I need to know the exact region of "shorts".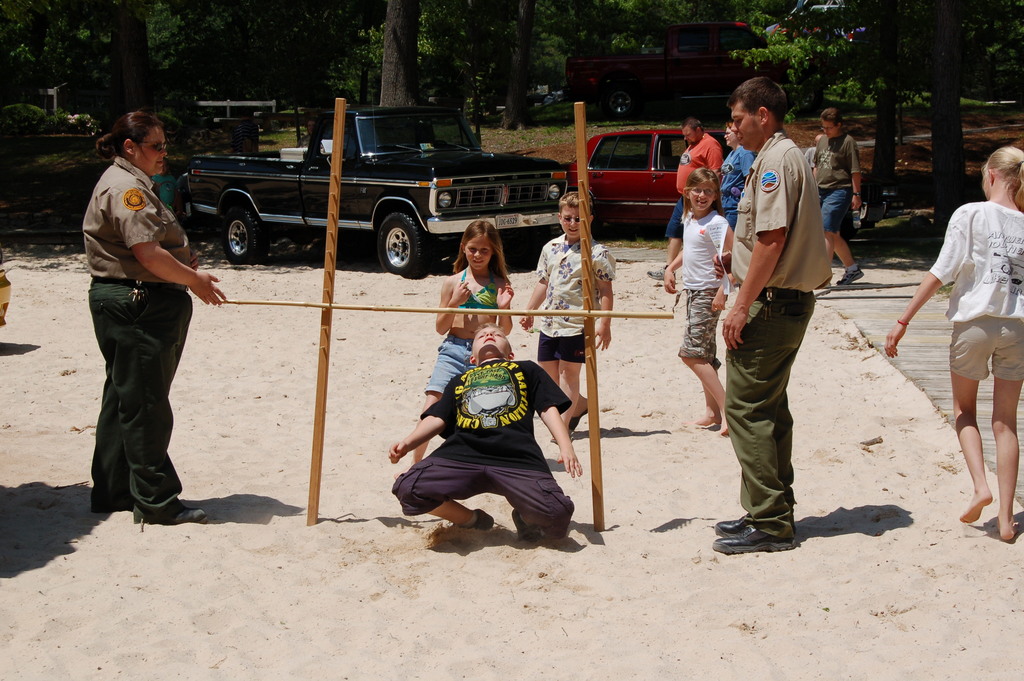
Region: x1=419, y1=333, x2=477, y2=398.
